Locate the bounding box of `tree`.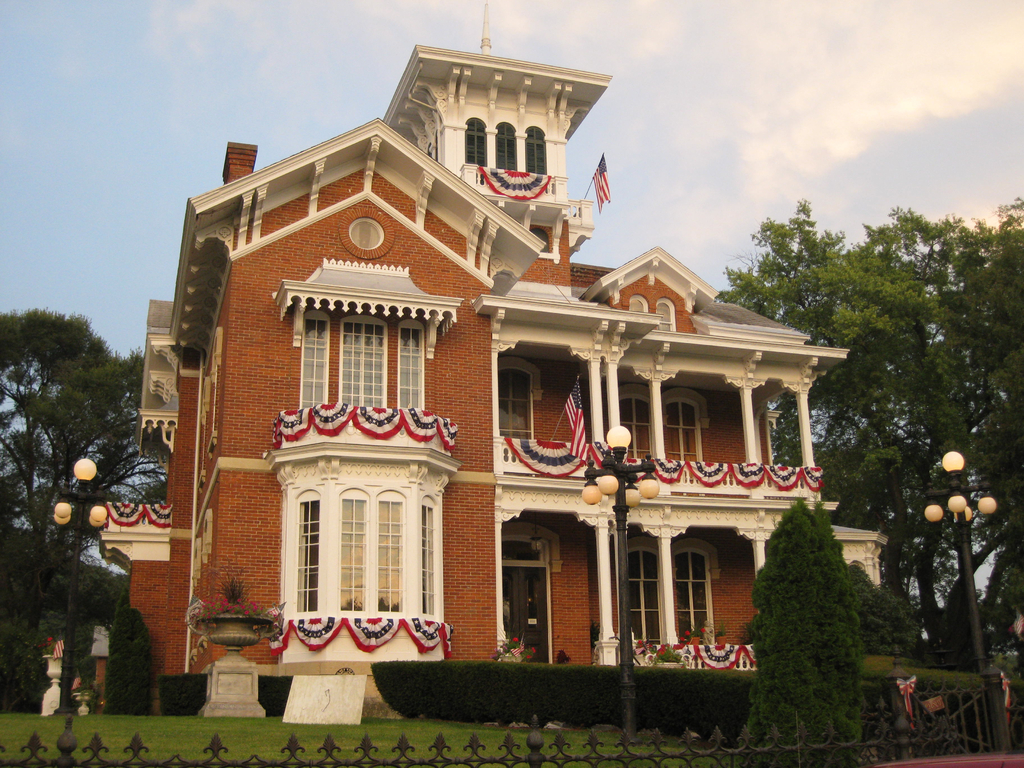
Bounding box: [714,204,1023,656].
